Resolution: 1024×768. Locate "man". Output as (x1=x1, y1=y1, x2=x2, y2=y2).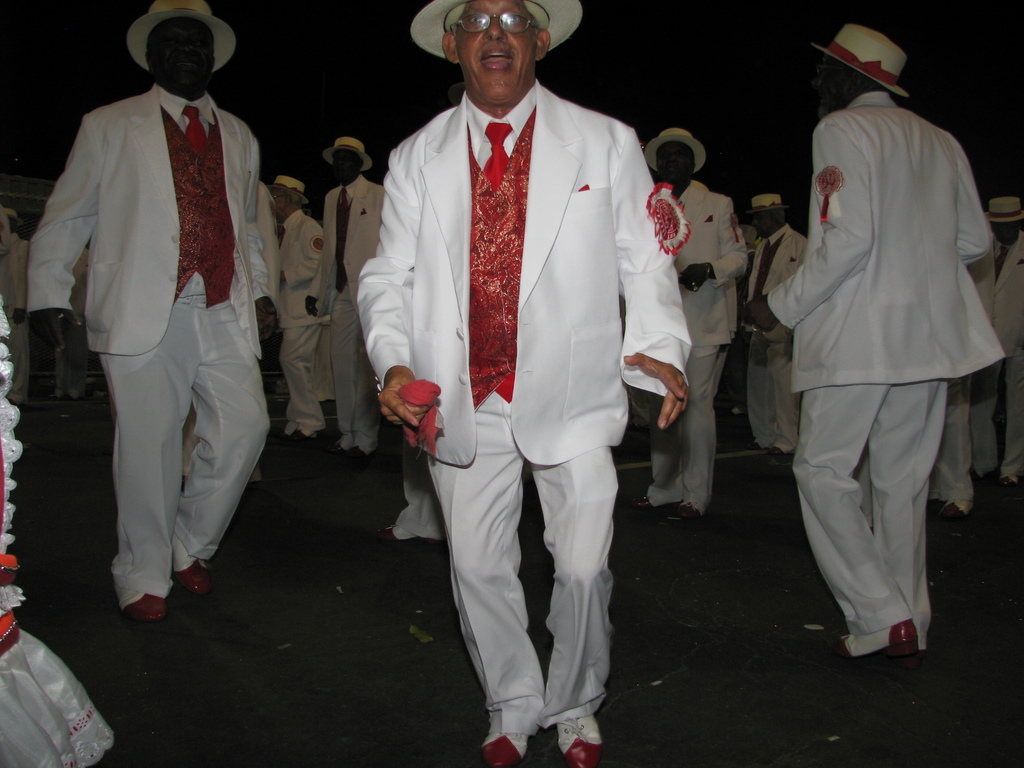
(x1=303, y1=136, x2=387, y2=460).
